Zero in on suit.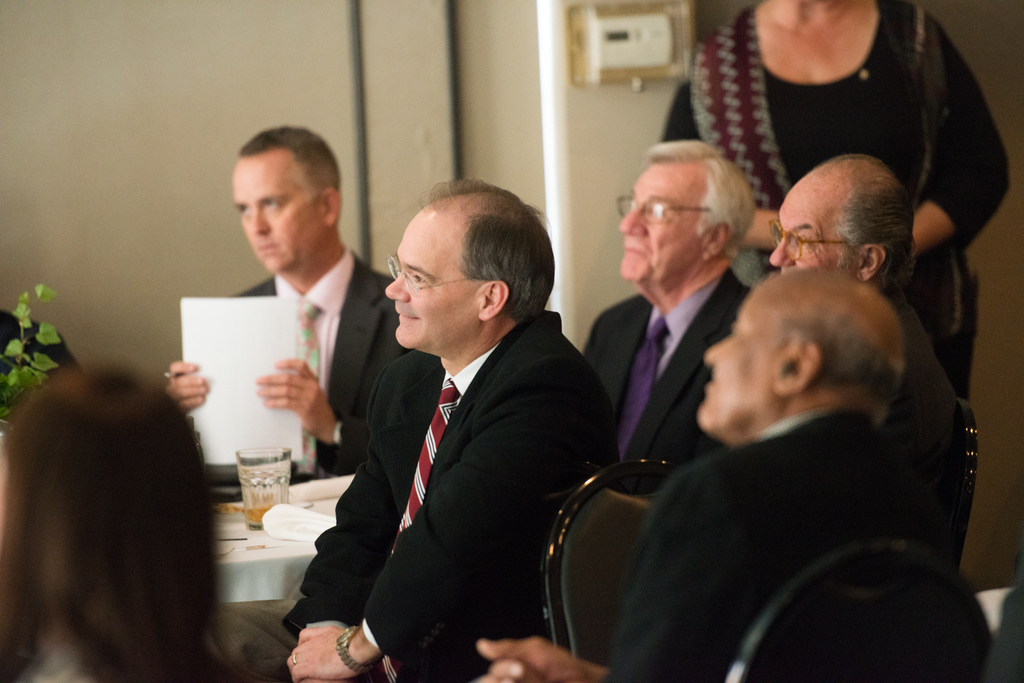
Zeroed in: box=[230, 252, 409, 478].
